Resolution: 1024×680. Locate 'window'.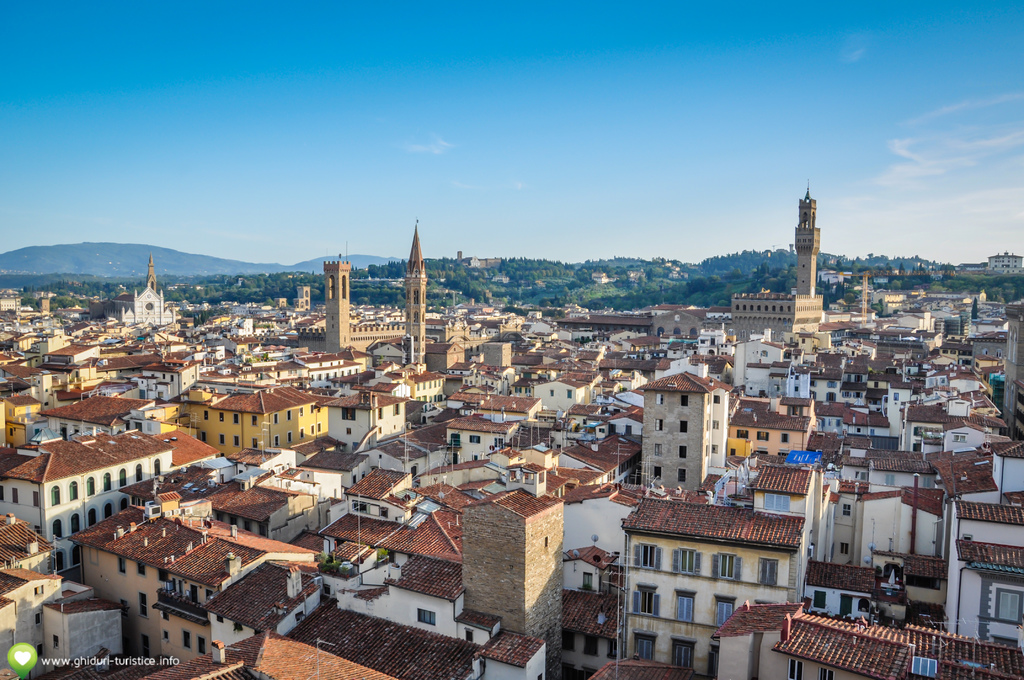
275 435 281 446.
